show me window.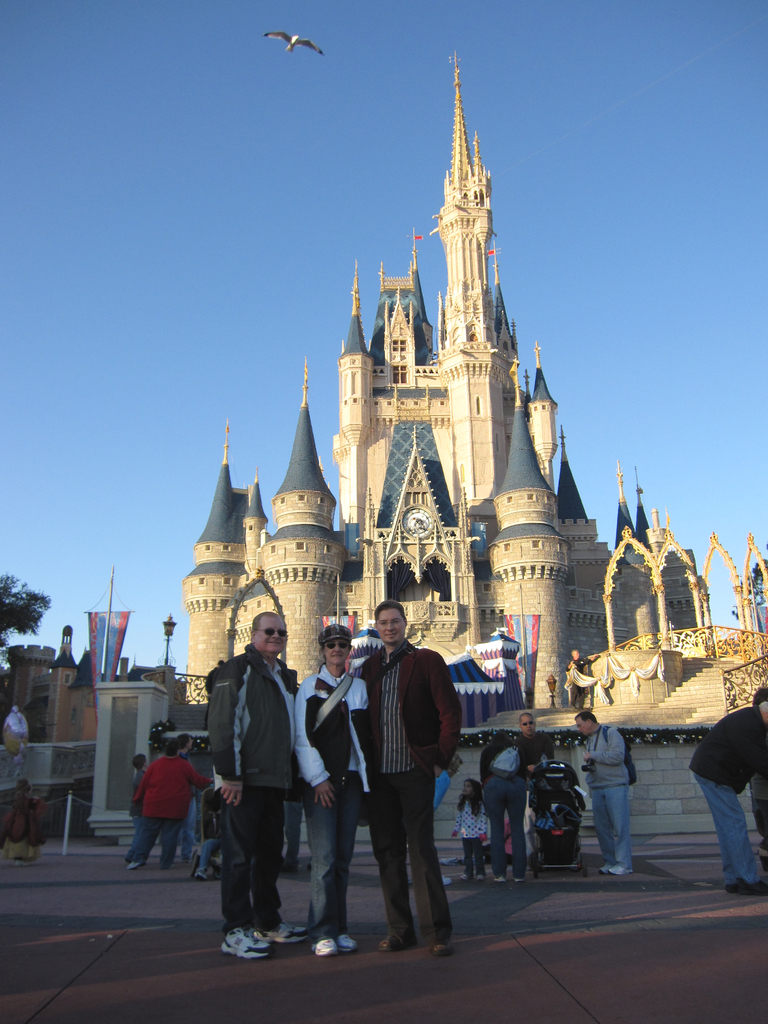
window is here: (x1=394, y1=341, x2=406, y2=348).
